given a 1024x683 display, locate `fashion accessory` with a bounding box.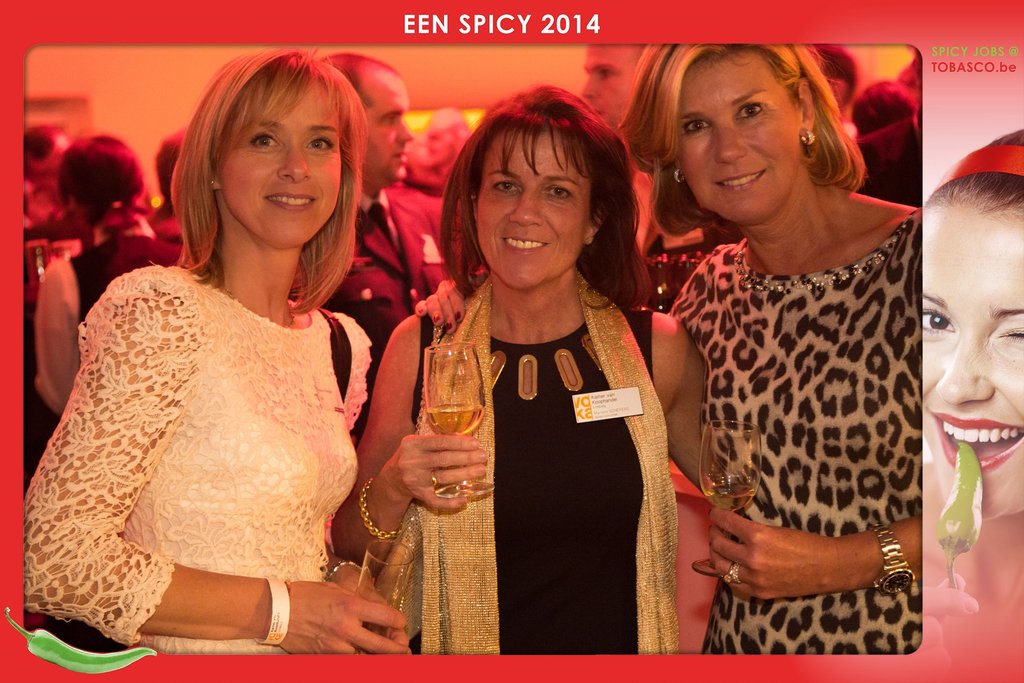
Located: x1=453, y1=308, x2=464, y2=323.
